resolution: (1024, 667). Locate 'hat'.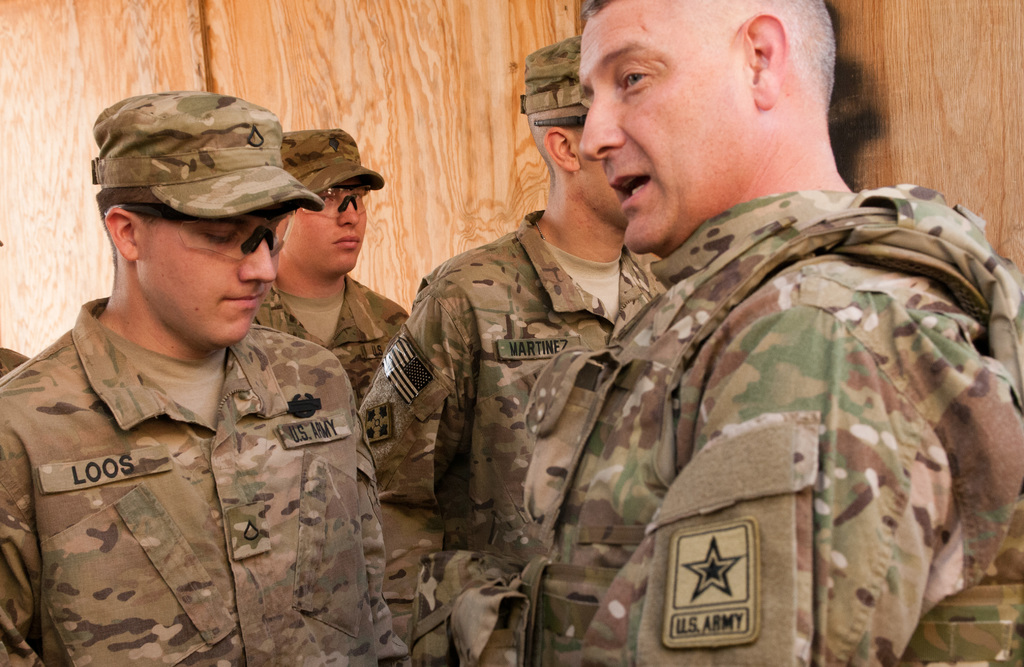
crop(520, 33, 583, 112).
